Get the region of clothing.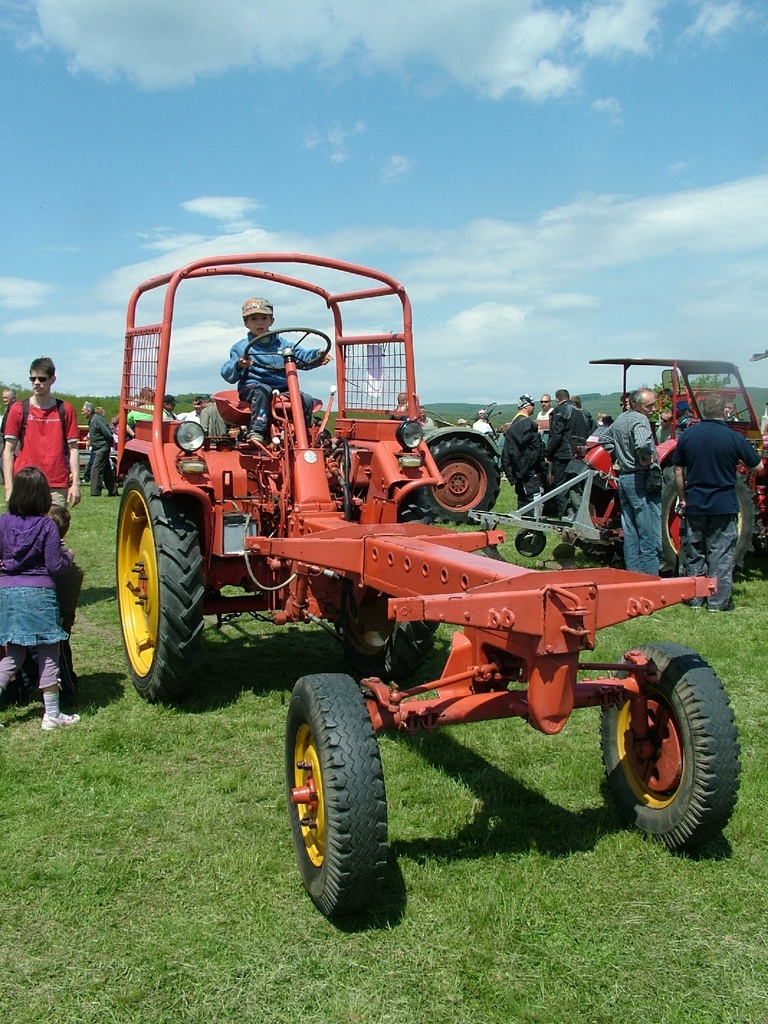
[left=472, top=419, right=496, bottom=442].
